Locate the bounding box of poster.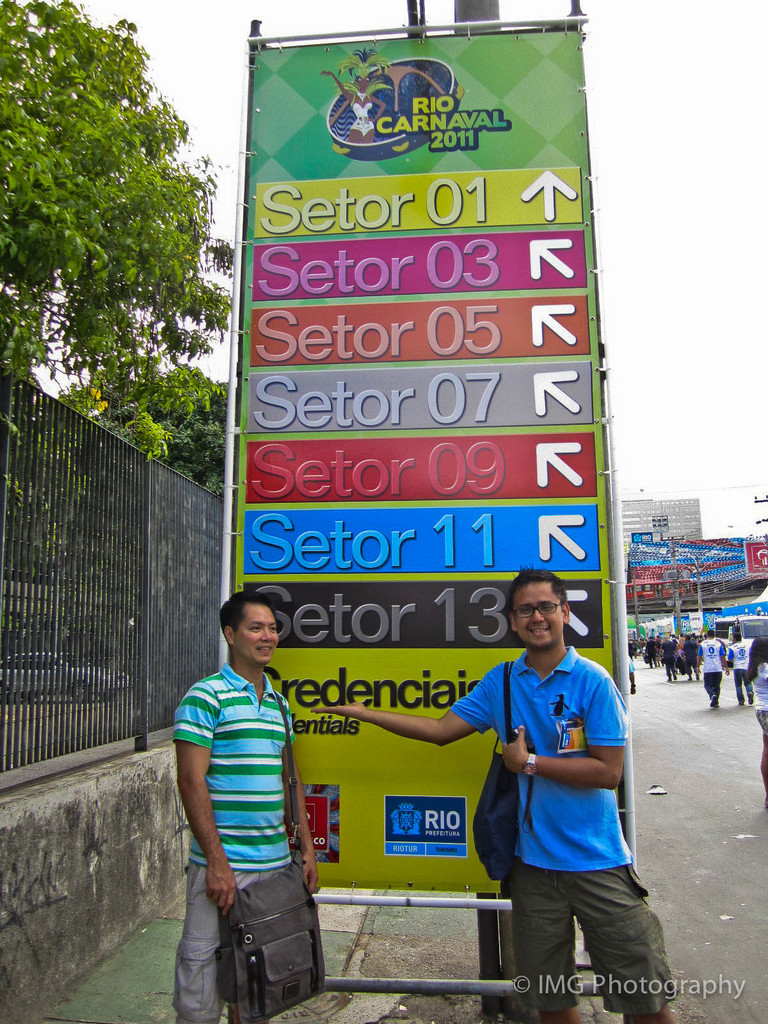
Bounding box: <box>248,29,614,883</box>.
